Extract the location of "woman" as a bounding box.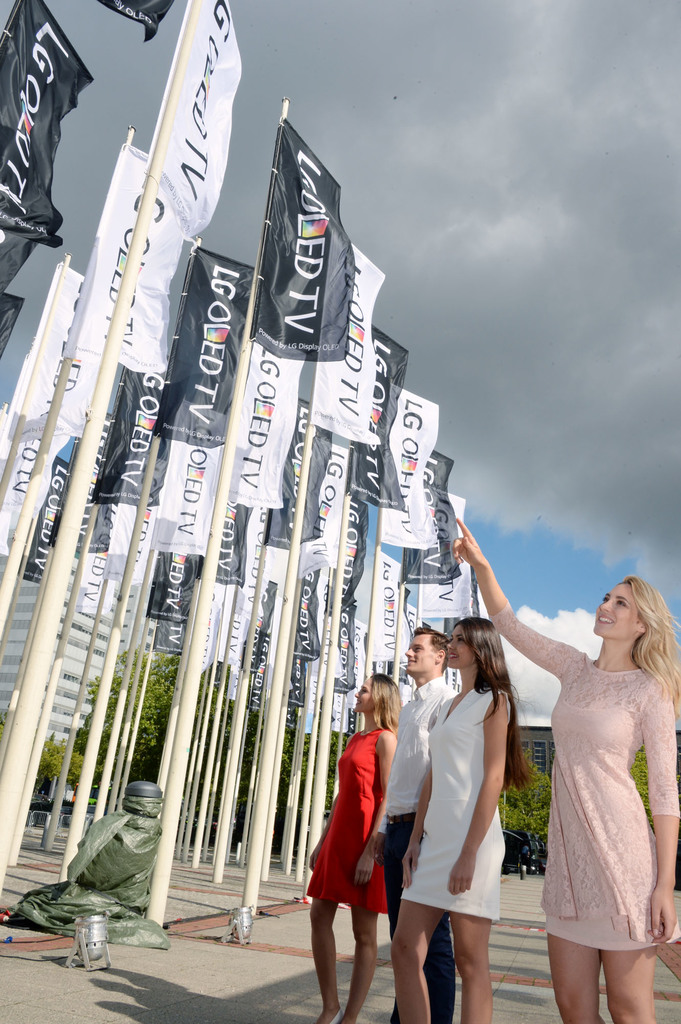
(left=453, top=516, right=680, bottom=1022).
